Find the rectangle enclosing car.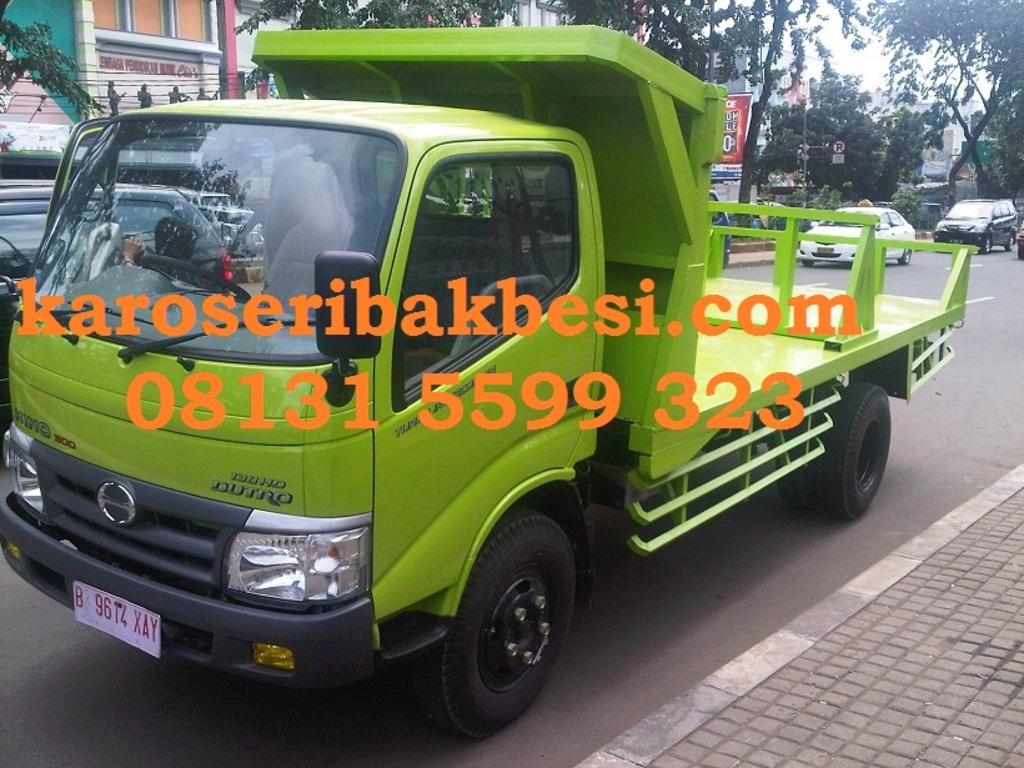
rect(206, 205, 261, 252).
